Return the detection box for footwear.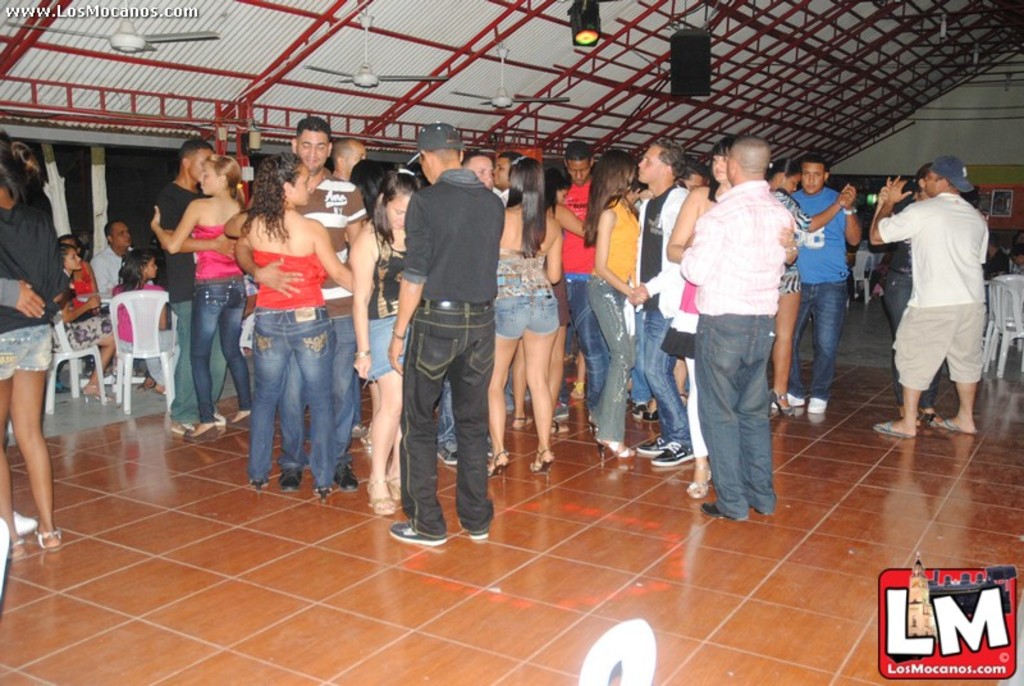
(x1=279, y1=466, x2=302, y2=491).
